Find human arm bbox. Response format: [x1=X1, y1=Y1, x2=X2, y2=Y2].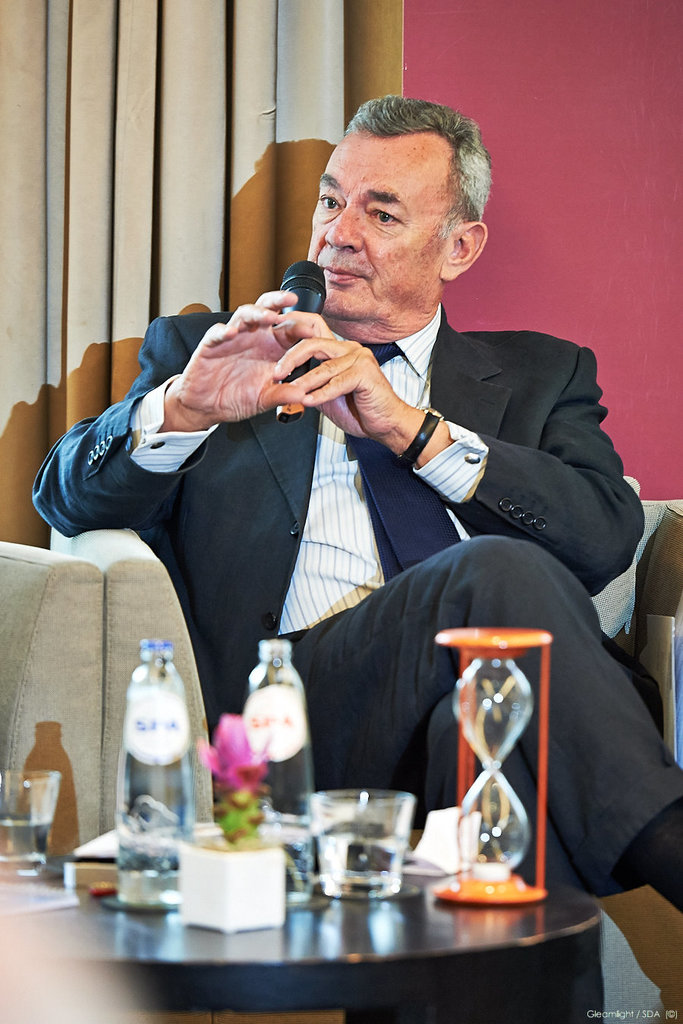
[x1=35, y1=297, x2=311, y2=534].
